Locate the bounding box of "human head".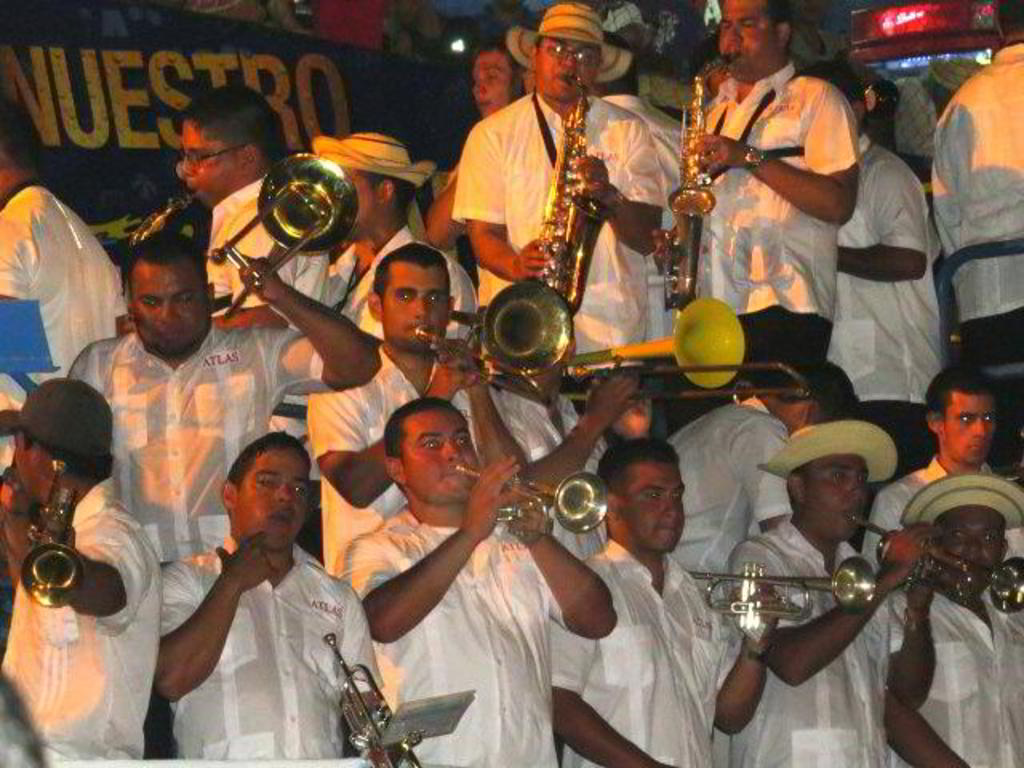
Bounding box: (left=123, top=232, right=216, bottom=357).
